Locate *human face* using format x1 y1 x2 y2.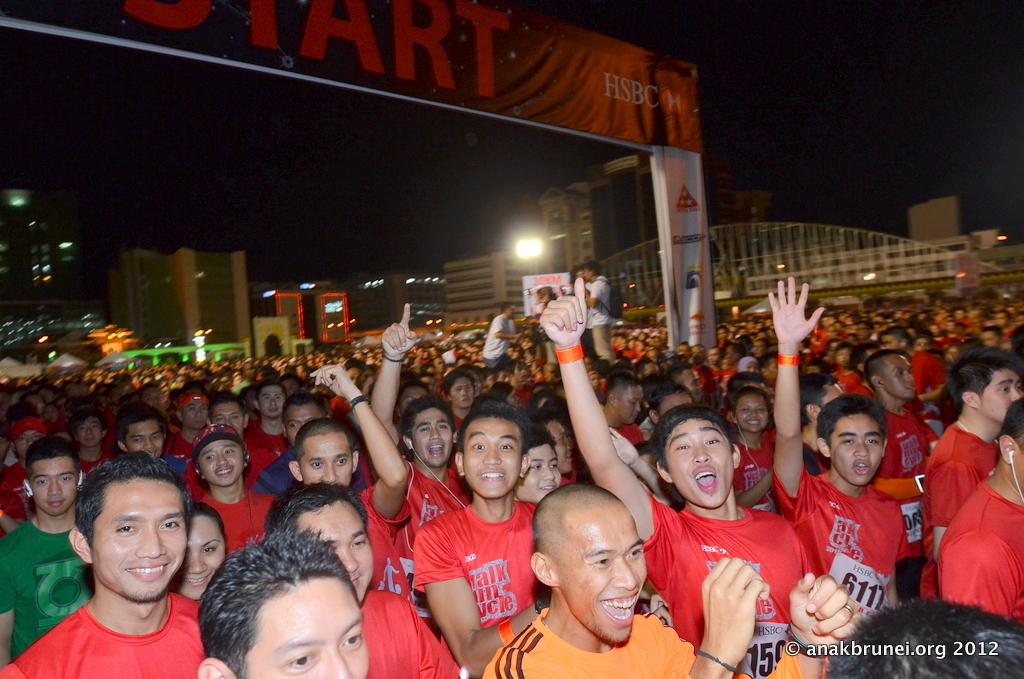
76 416 103 447.
